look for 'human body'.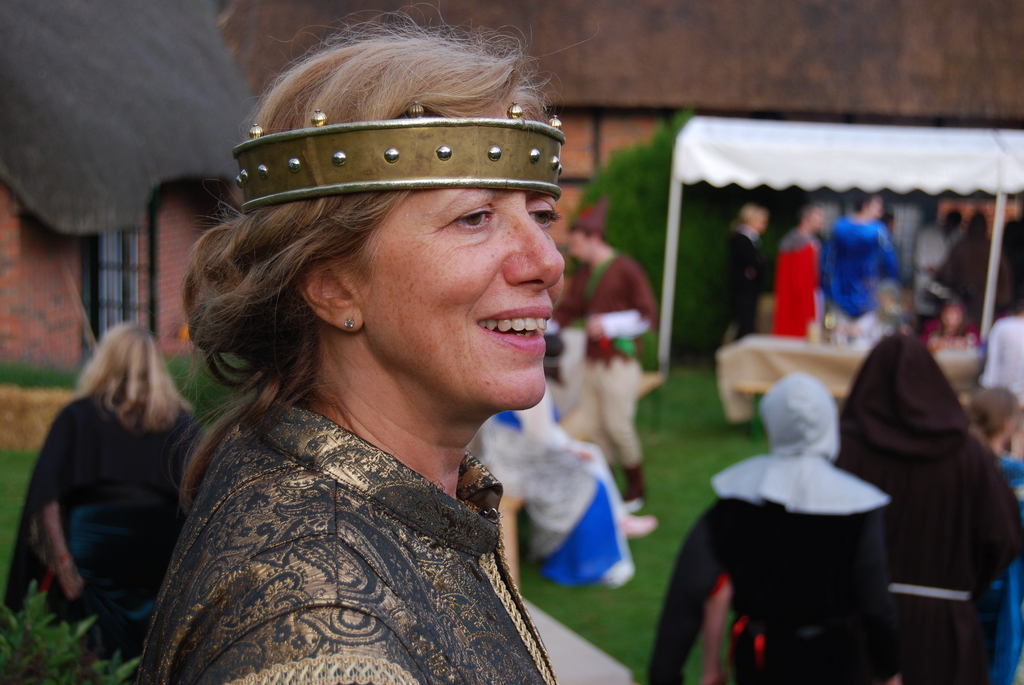
Found: 559 253 666 515.
